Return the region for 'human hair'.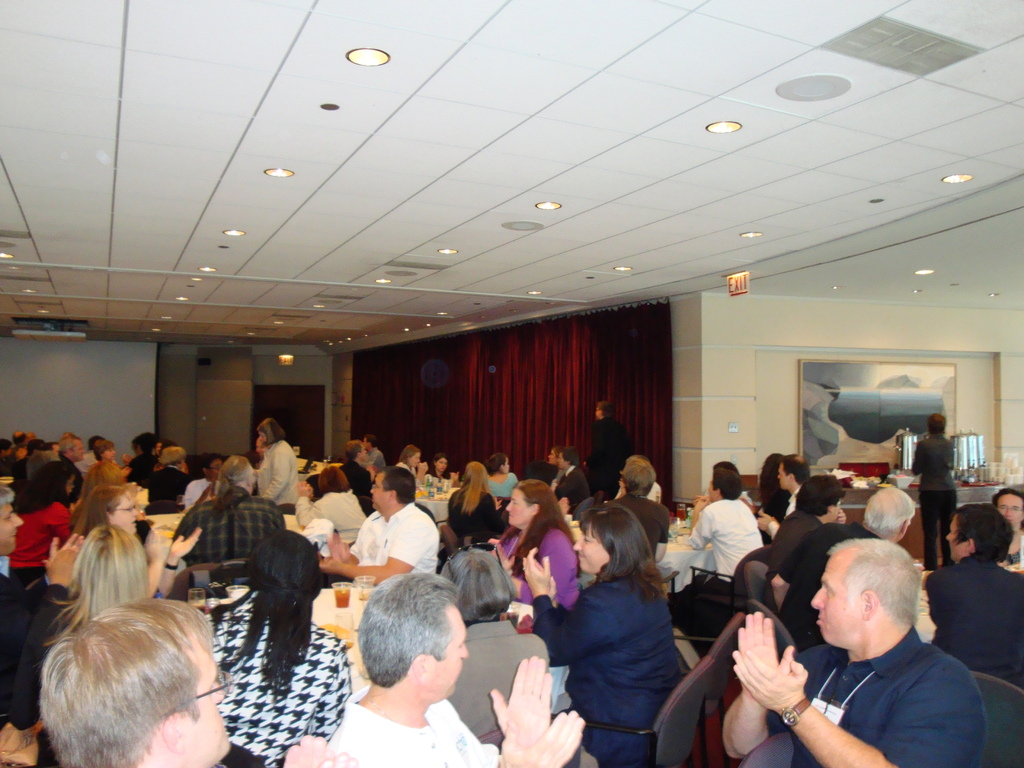
bbox(157, 445, 185, 468).
